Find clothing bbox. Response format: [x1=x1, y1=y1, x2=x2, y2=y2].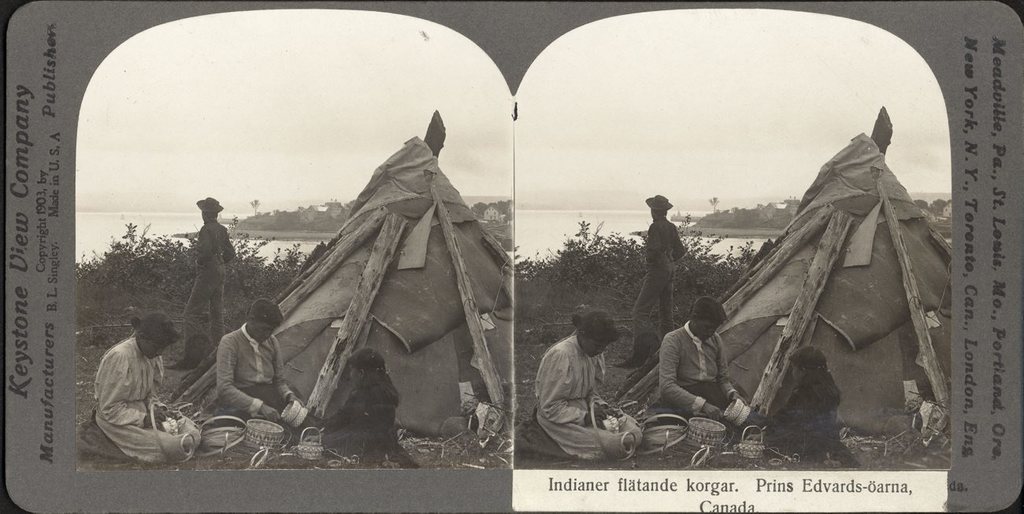
[x1=751, y1=383, x2=842, y2=452].
